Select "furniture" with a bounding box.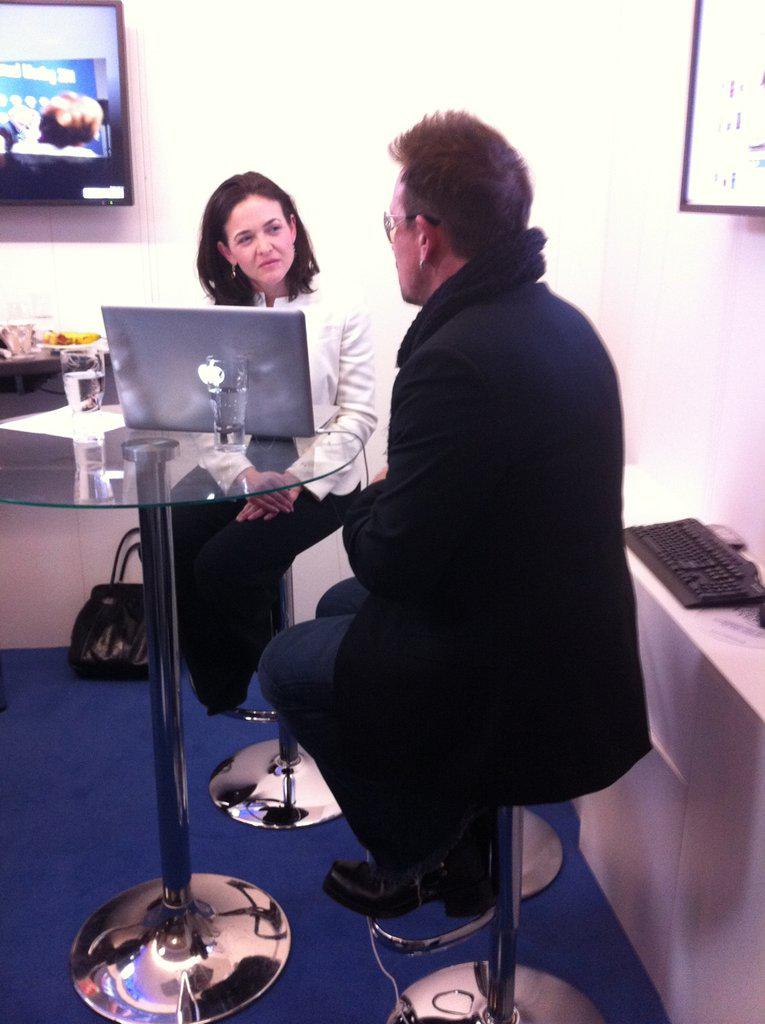
192, 557, 346, 832.
